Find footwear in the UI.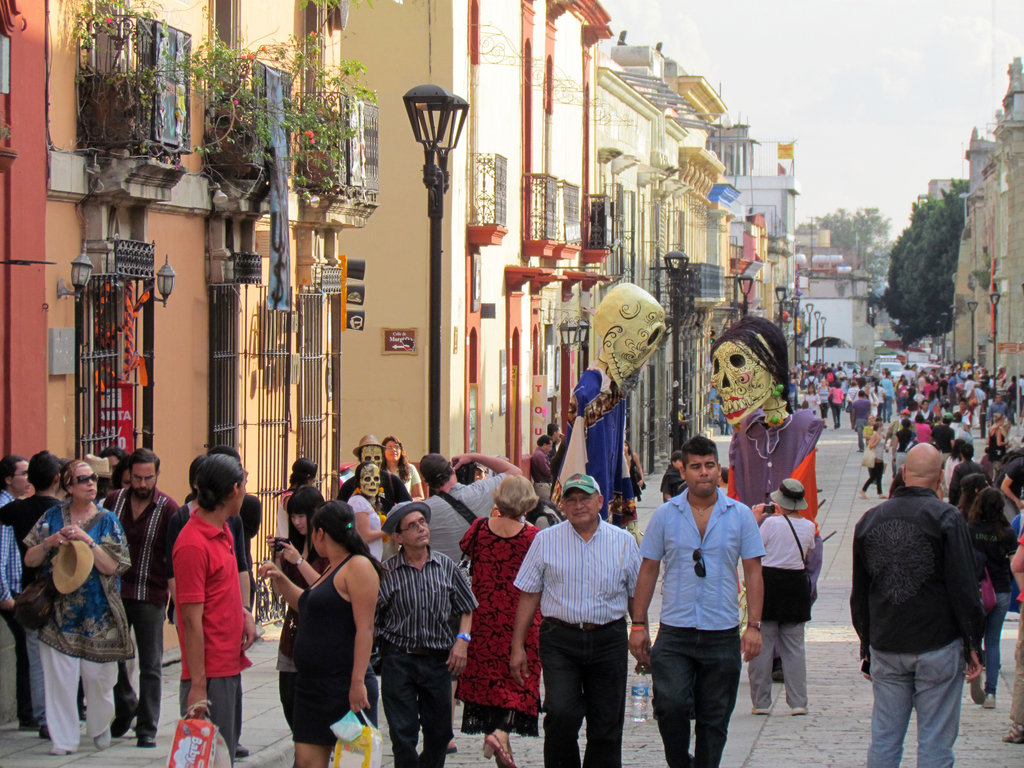
UI element at bbox=[985, 696, 997, 709].
